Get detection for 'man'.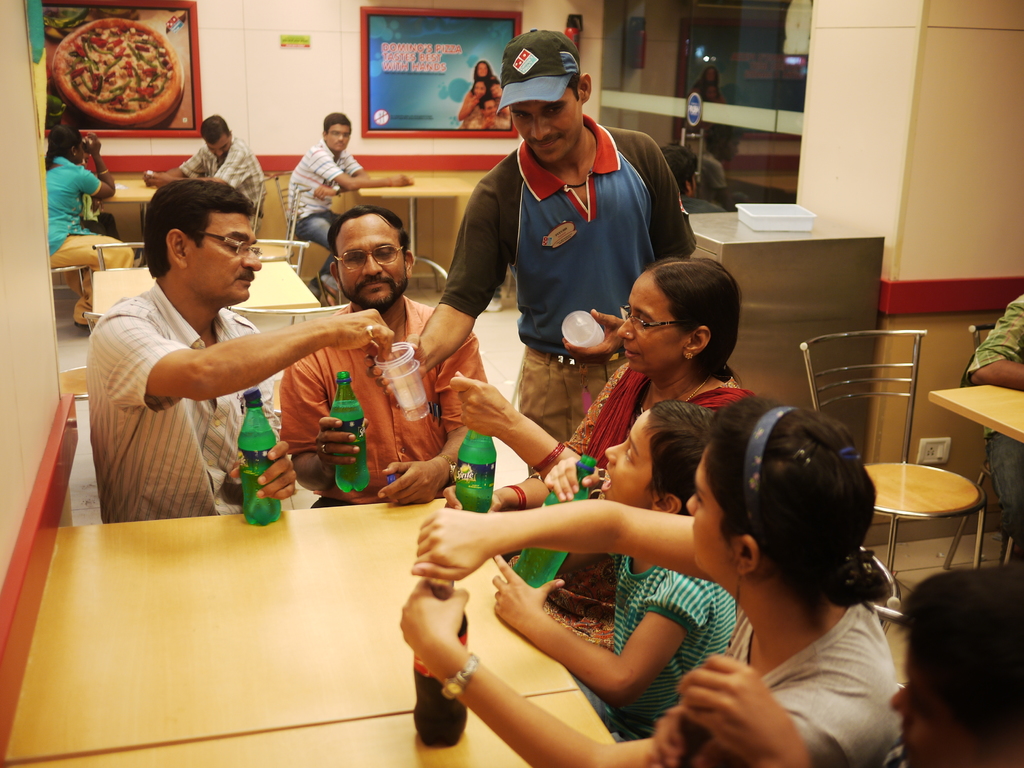
Detection: (465,98,509,131).
